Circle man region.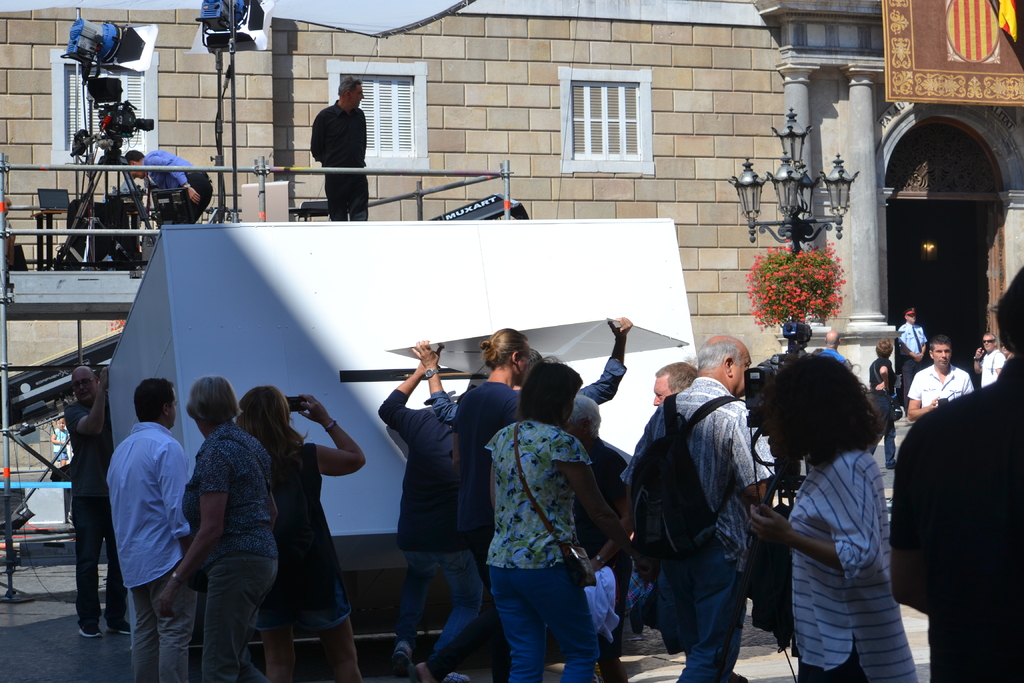
Region: (left=379, top=364, right=489, bottom=682).
